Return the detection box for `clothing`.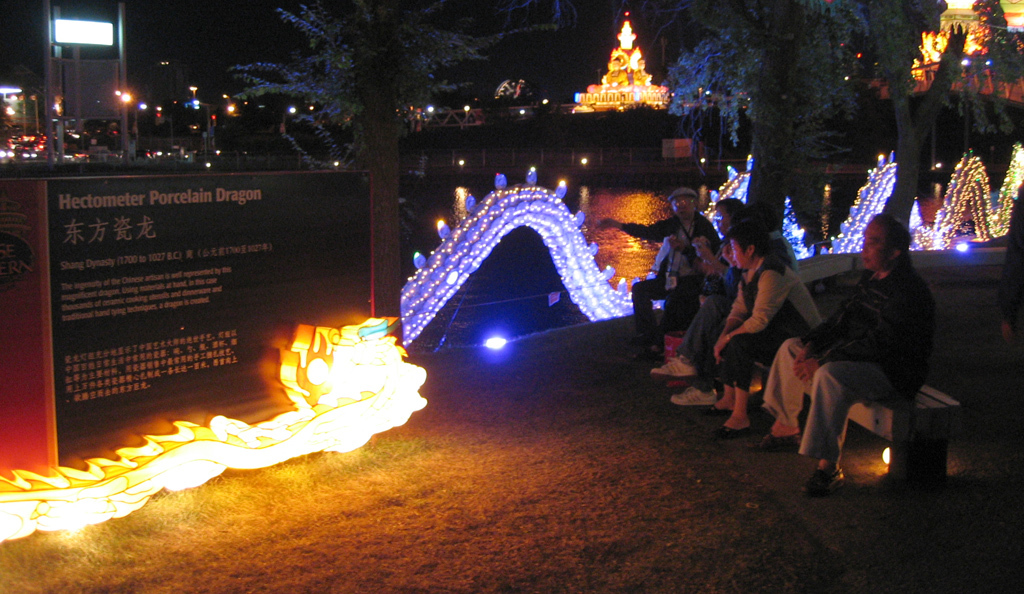
(x1=630, y1=206, x2=697, y2=333).
